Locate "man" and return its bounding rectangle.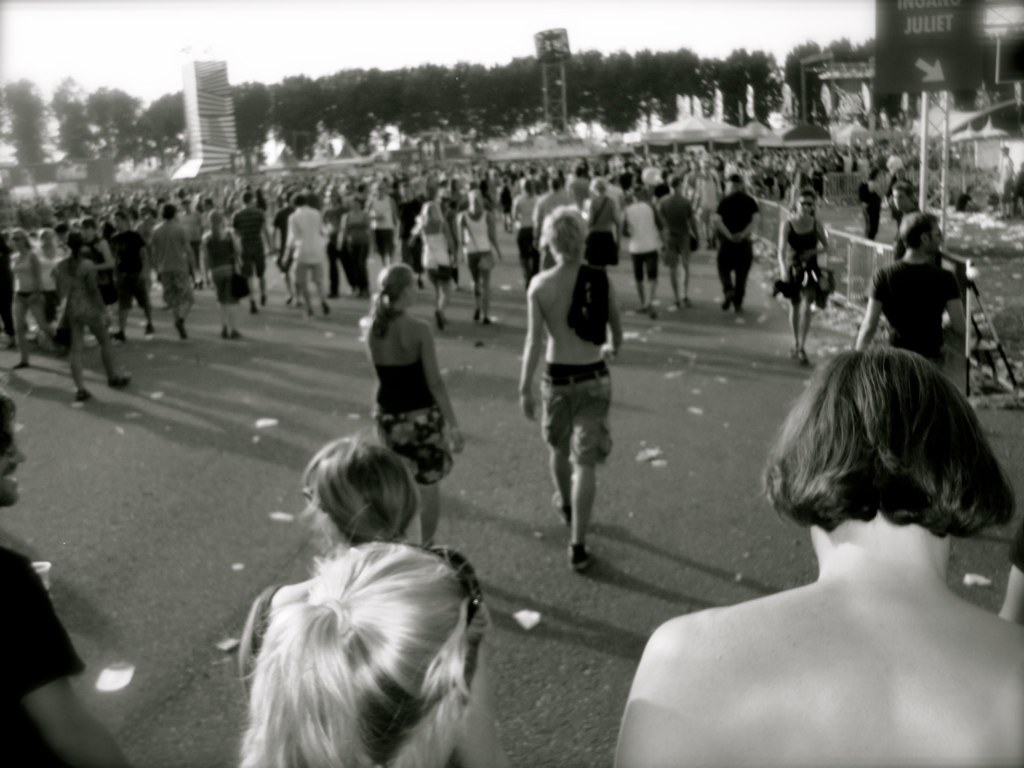
530, 179, 579, 243.
